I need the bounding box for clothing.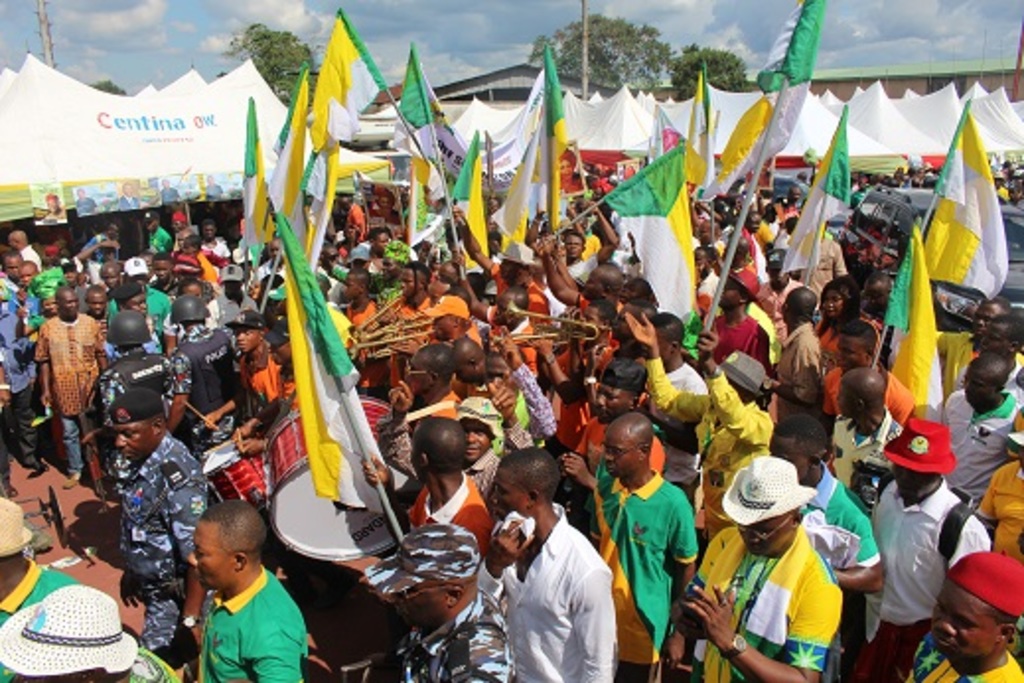
Here it is: 164,312,223,342.
